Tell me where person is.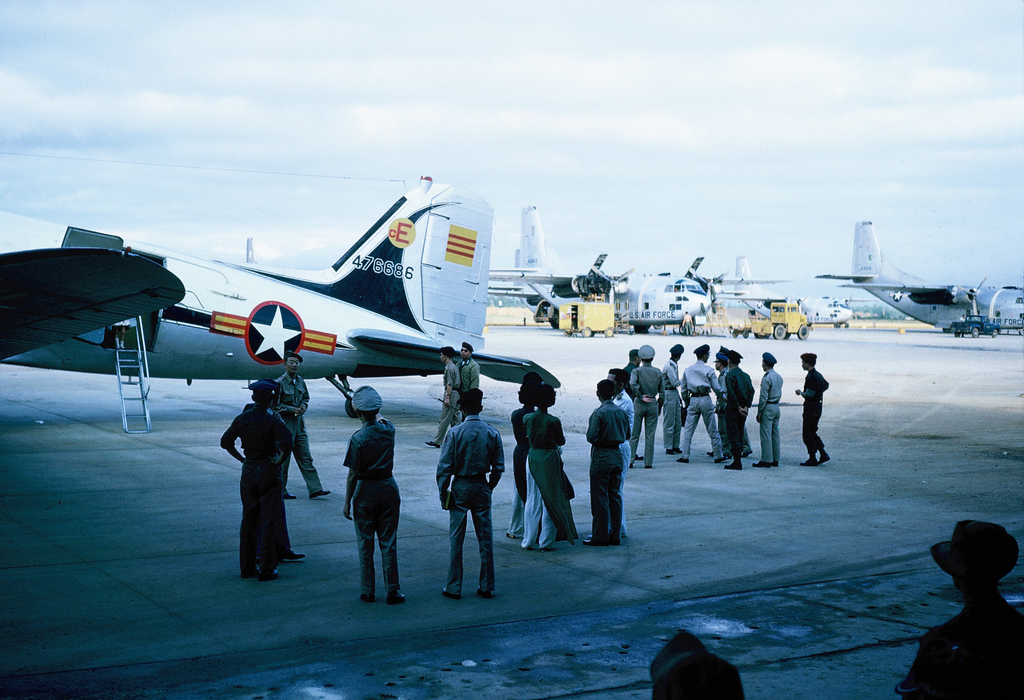
person is at pyautogui.locateOnScreen(523, 380, 582, 553).
